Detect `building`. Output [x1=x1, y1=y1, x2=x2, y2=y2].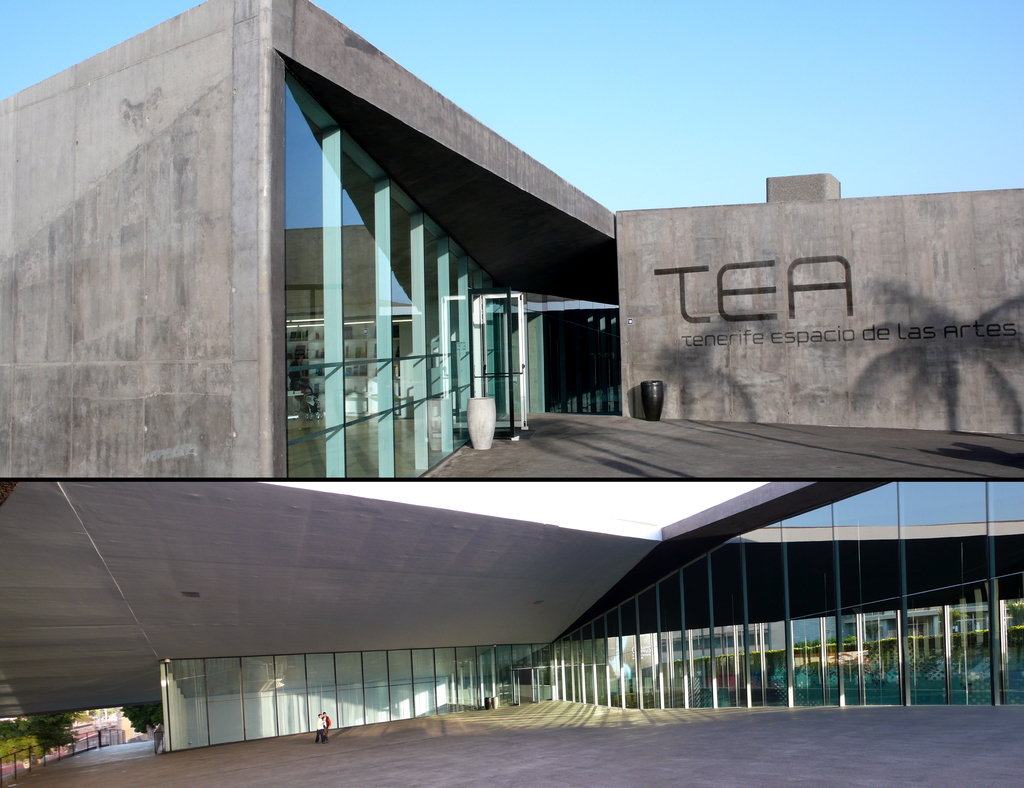
[x1=0, y1=478, x2=1016, y2=787].
